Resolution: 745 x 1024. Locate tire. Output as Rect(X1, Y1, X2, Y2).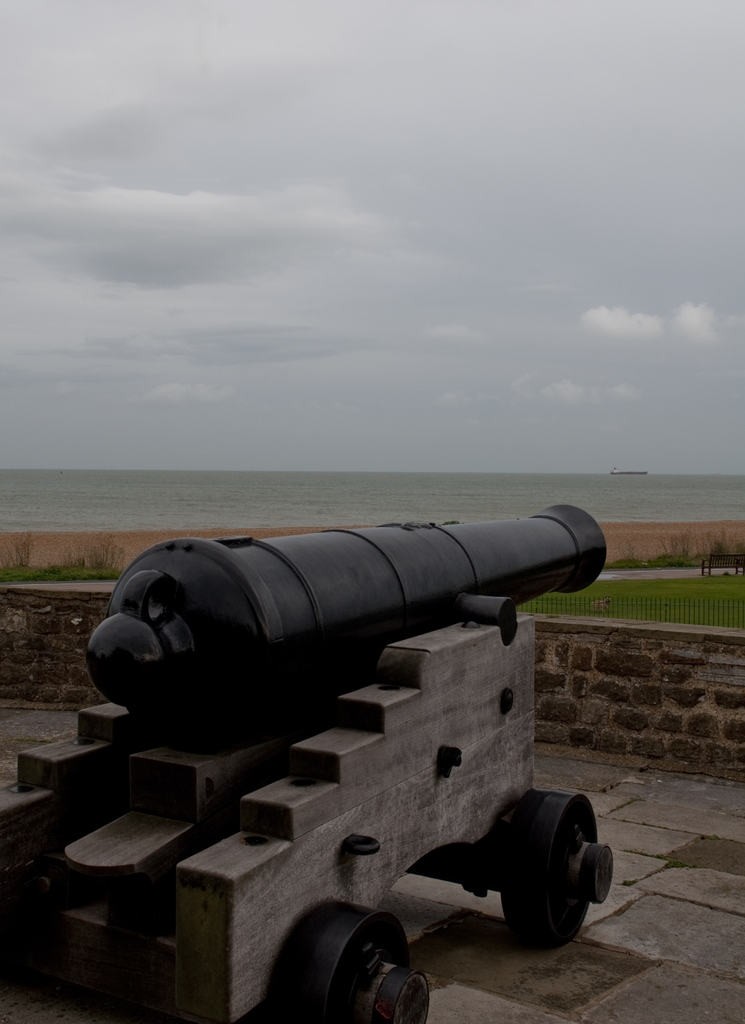
Rect(0, 854, 69, 975).
